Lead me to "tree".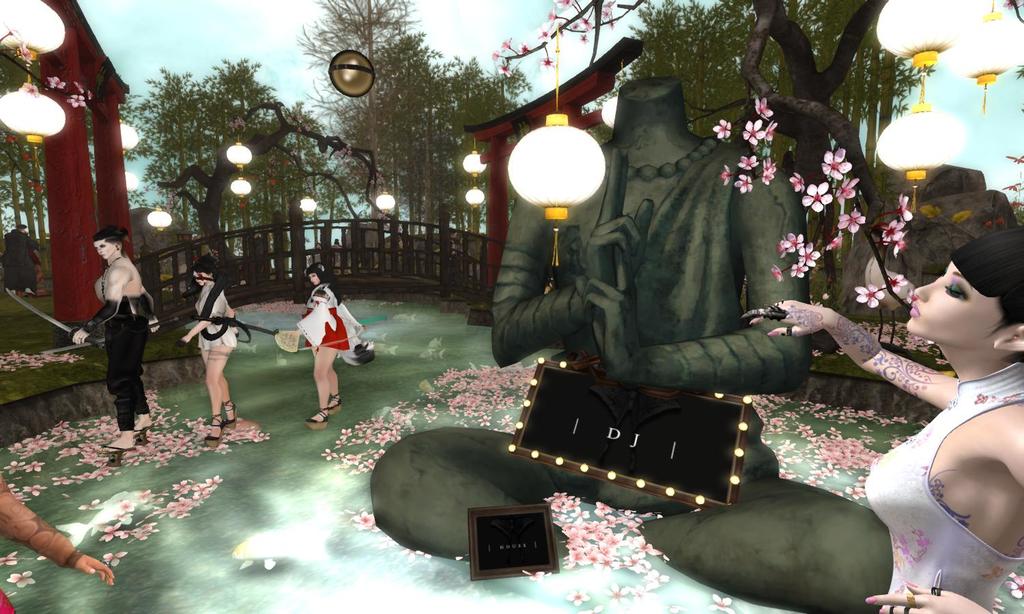
Lead to x1=130 y1=67 x2=210 y2=232.
